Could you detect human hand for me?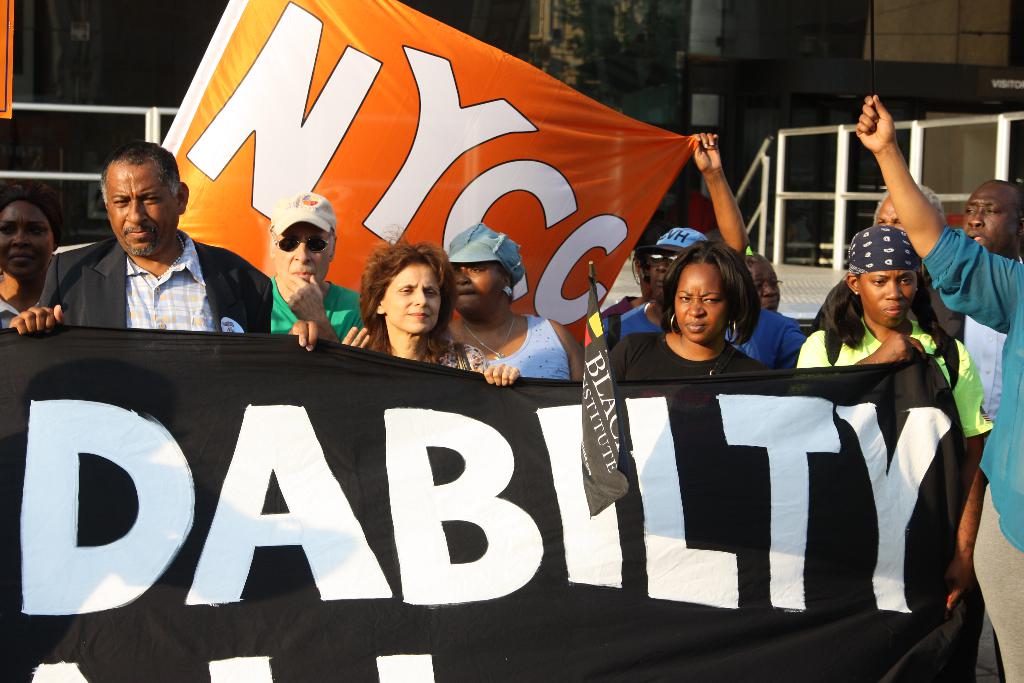
Detection result: 287 317 319 356.
